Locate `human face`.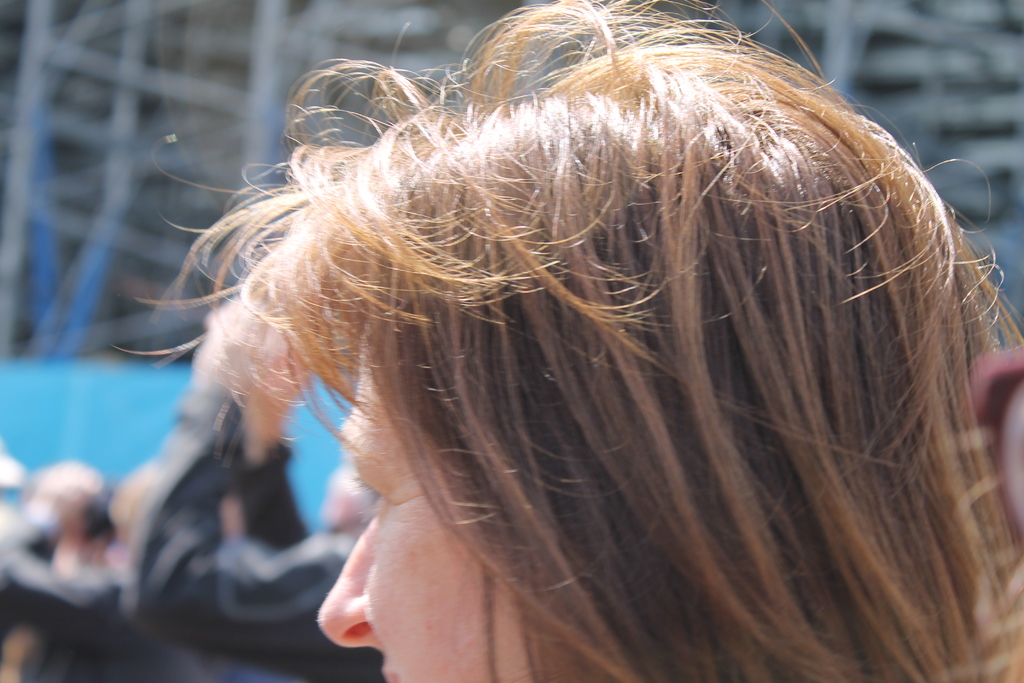
Bounding box: region(314, 362, 518, 682).
